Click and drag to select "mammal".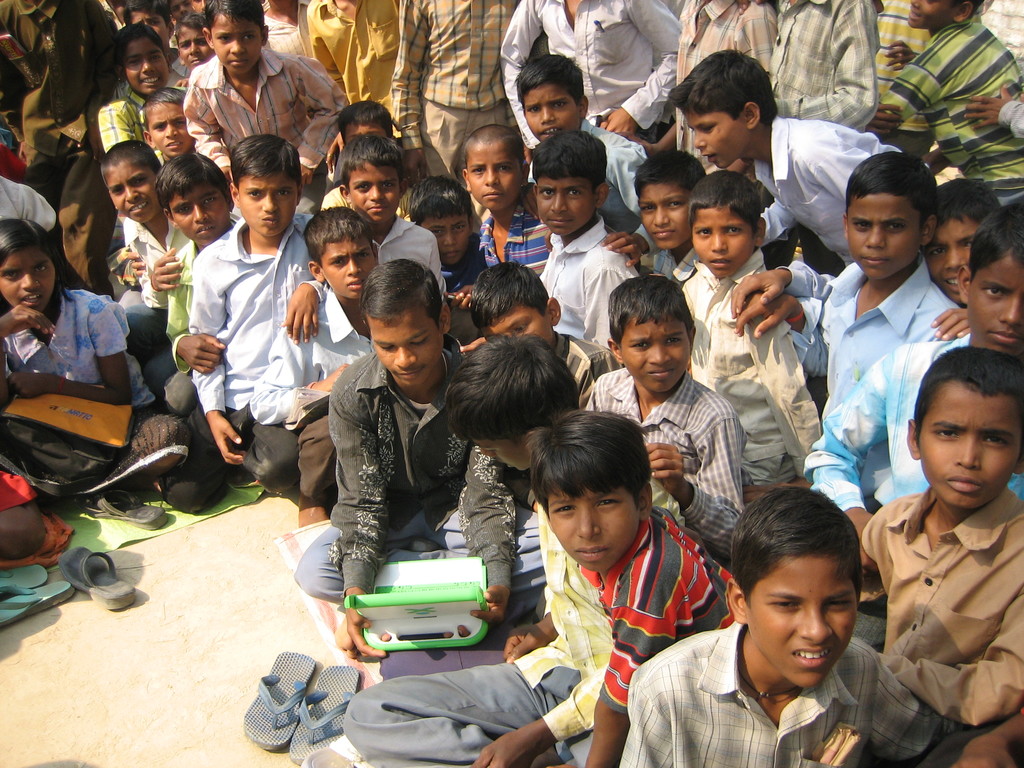
Selection: {"left": 123, "top": 139, "right": 186, "bottom": 378}.
